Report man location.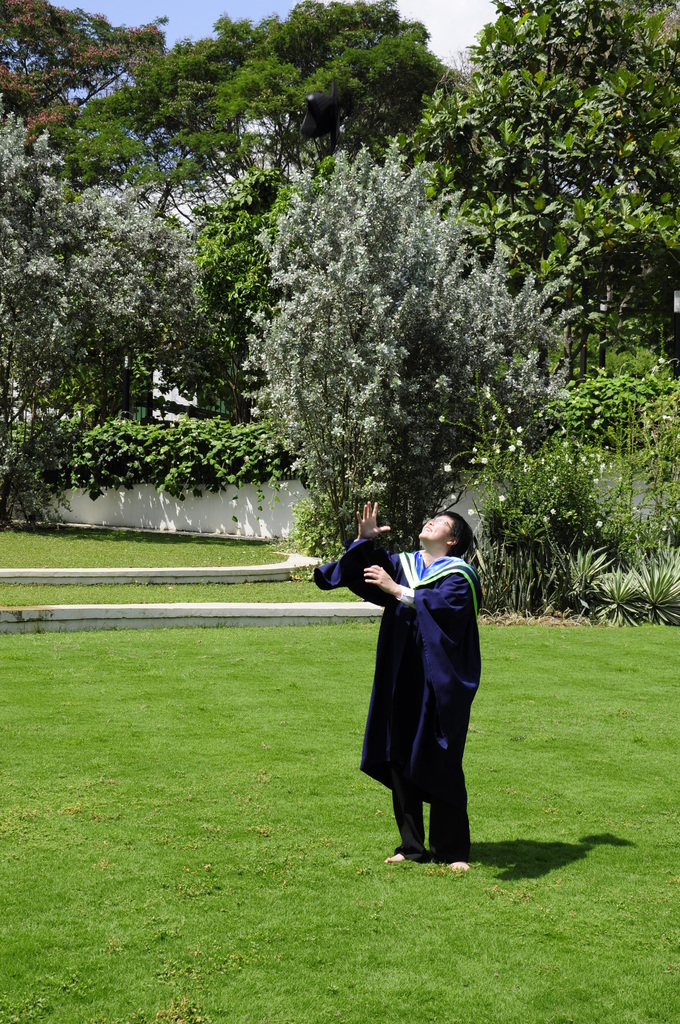
Report: detection(342, 505, 494, 876).
